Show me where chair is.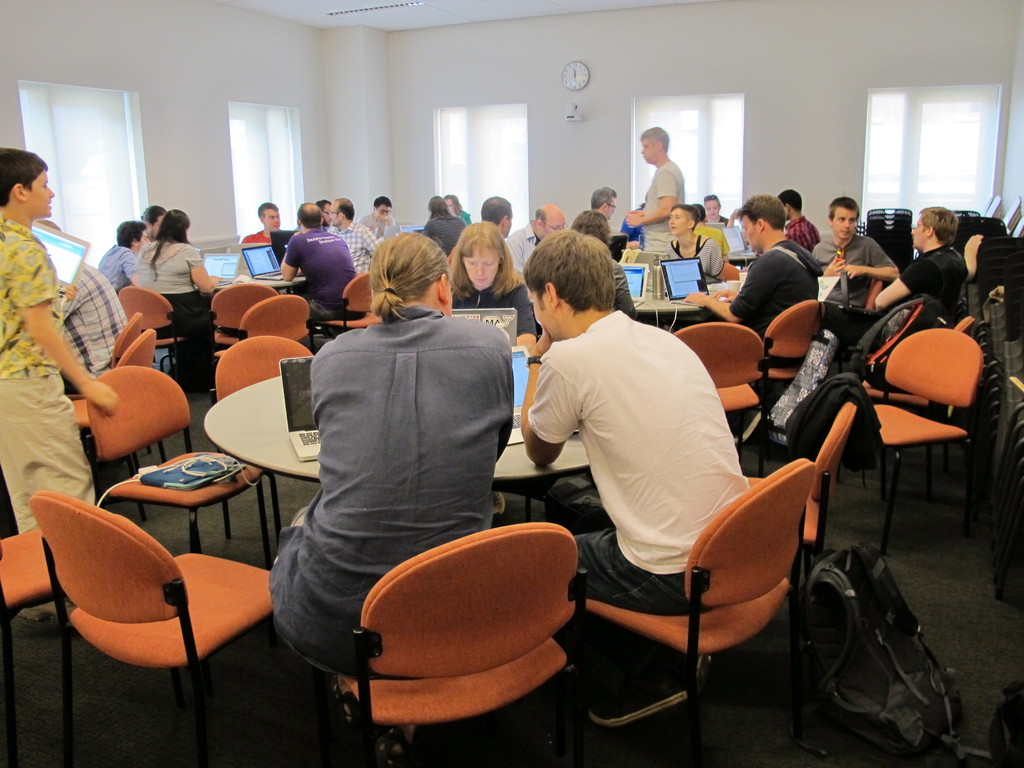
chair is at box(0, 527, 182, 767).
